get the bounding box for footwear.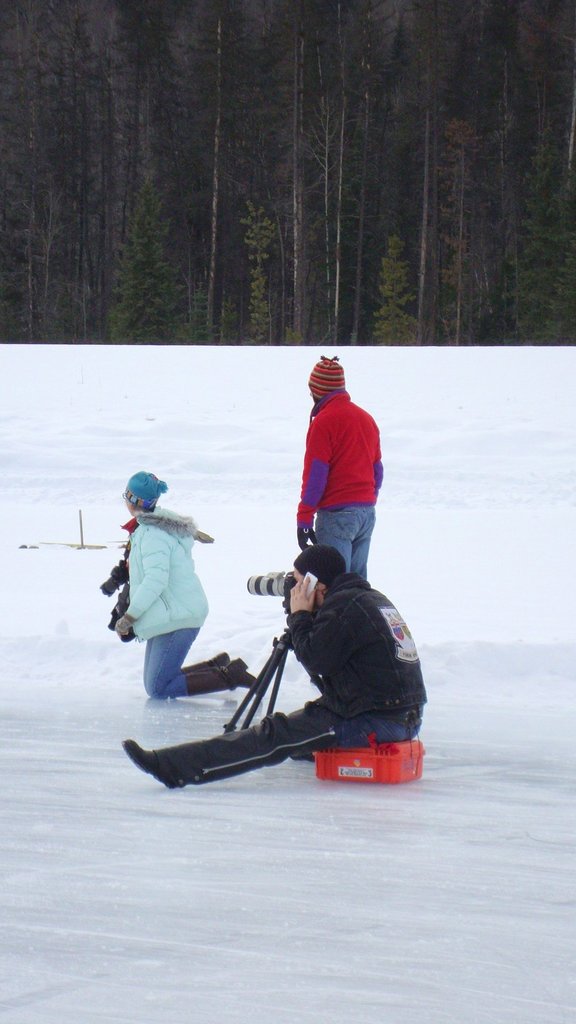
bbox(118, 733, 172, 790).
